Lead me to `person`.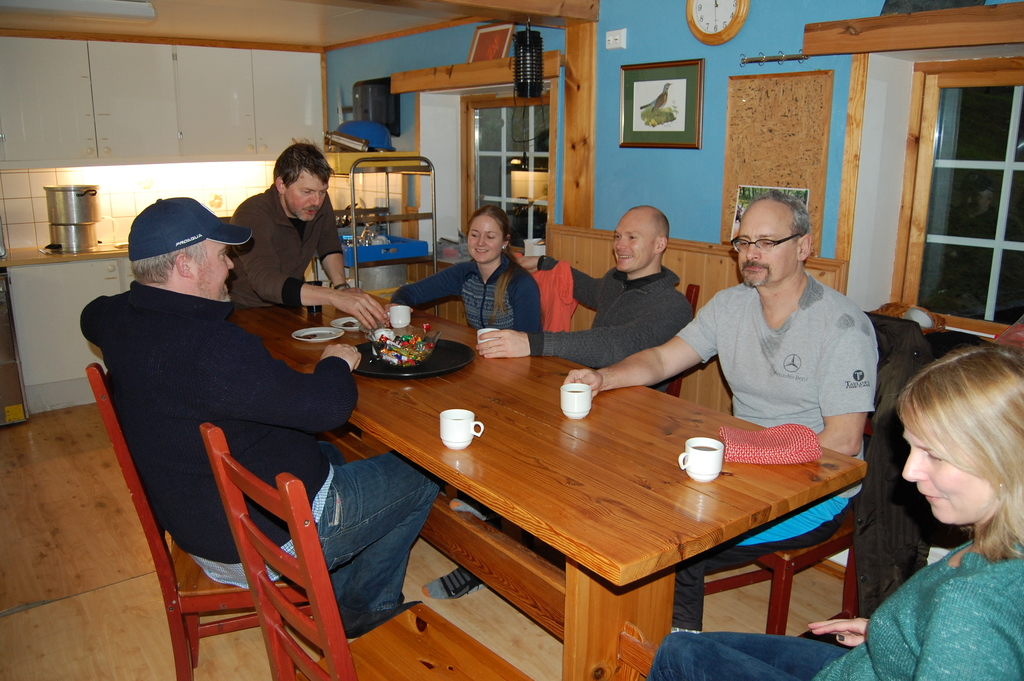
Lead to [216,138,394,314].
